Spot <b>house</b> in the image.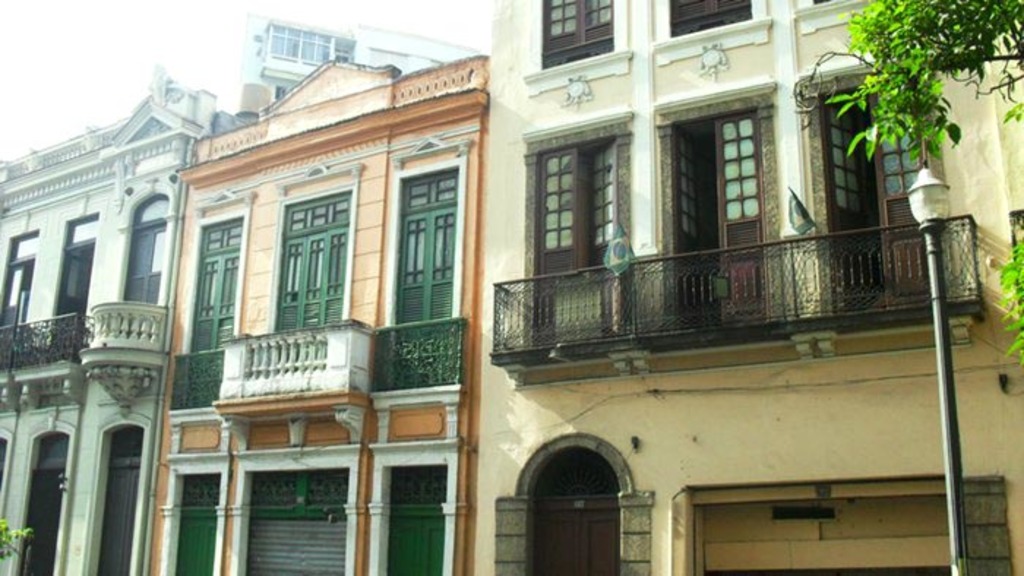
<b>house</b> found at <box>225,0,493,117</box>.
